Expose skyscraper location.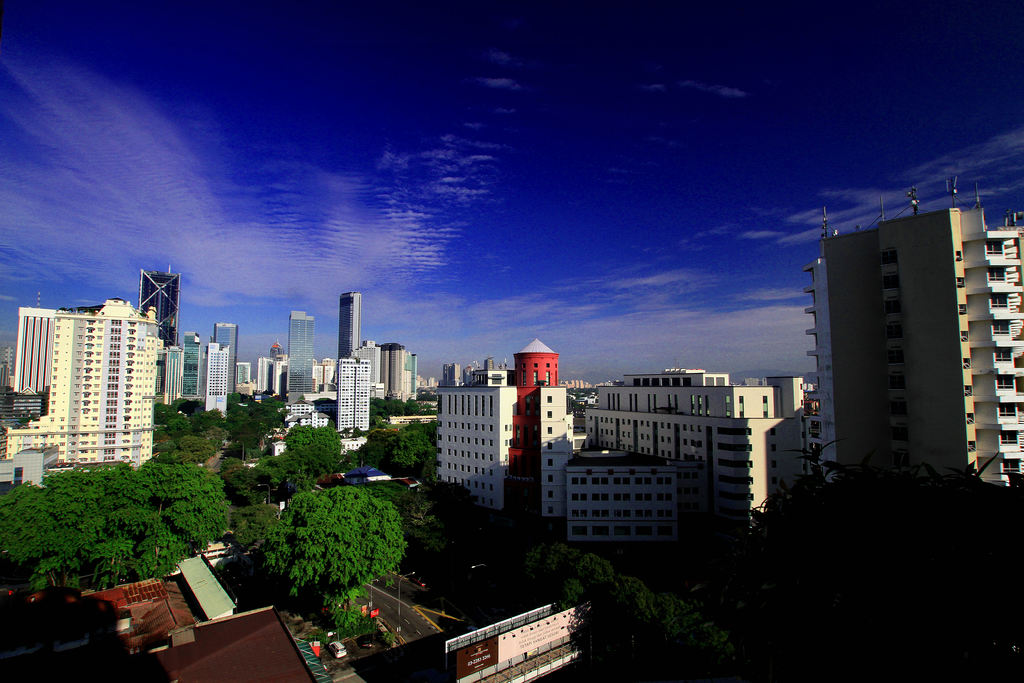
Exposed at BBox(338, 284, 358, 365).
